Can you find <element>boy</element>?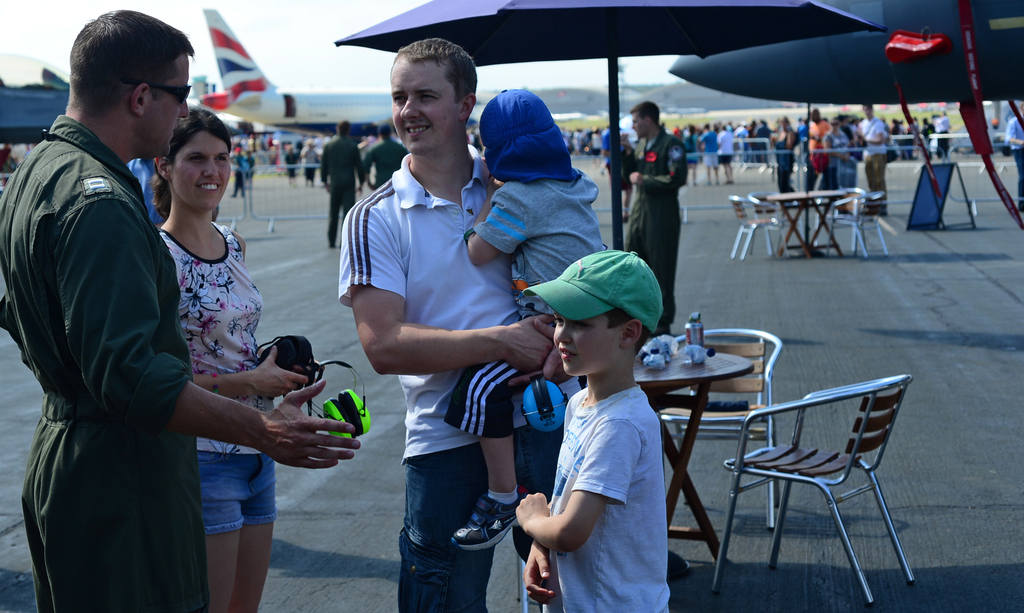
Yes, bounding box: (439, 73, 625, 553).
